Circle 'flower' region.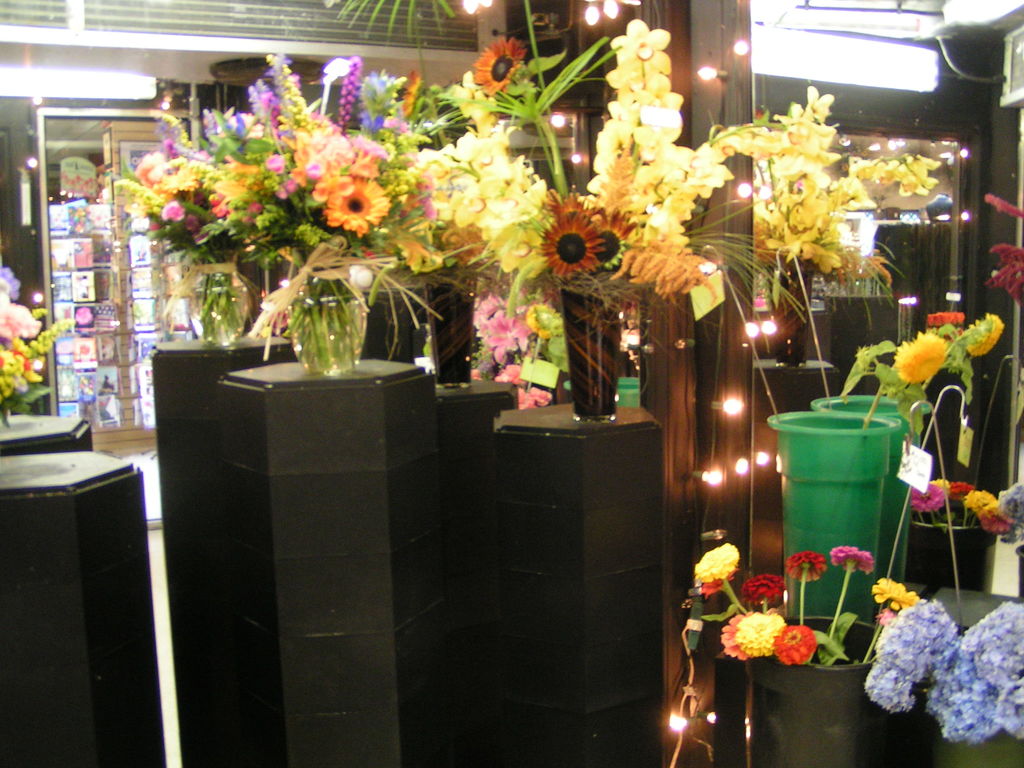
Region: [x1=742, y1=572, x2=786, y2=605].
